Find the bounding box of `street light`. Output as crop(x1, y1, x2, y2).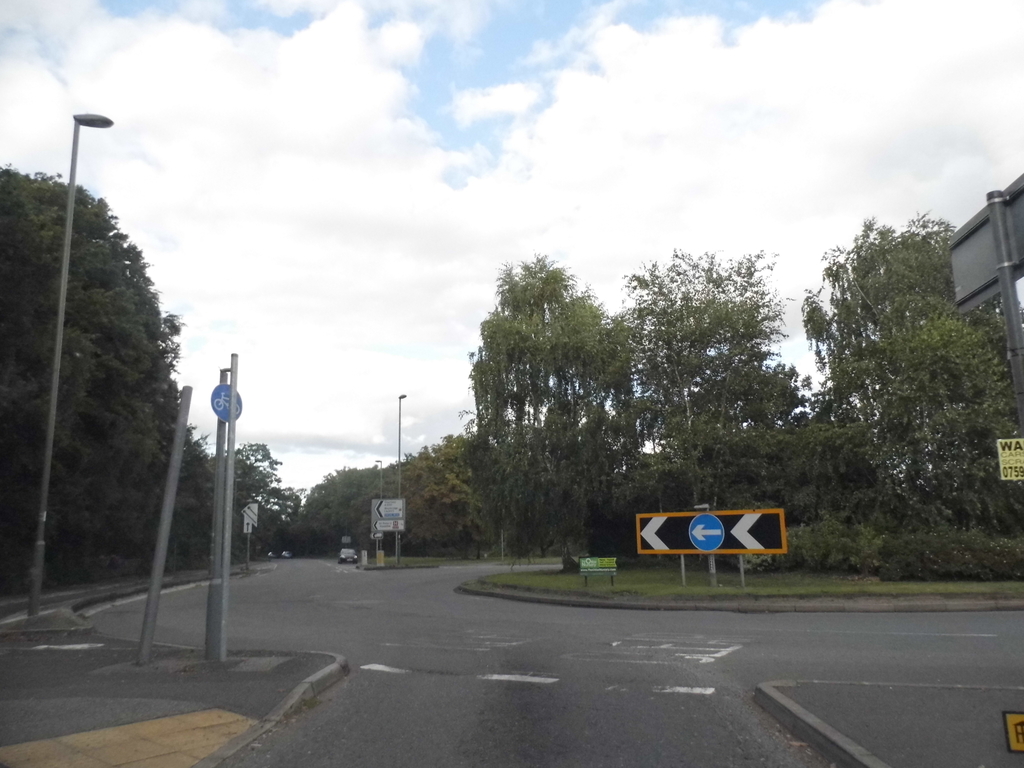
crop(26, 113, 111, 620).
